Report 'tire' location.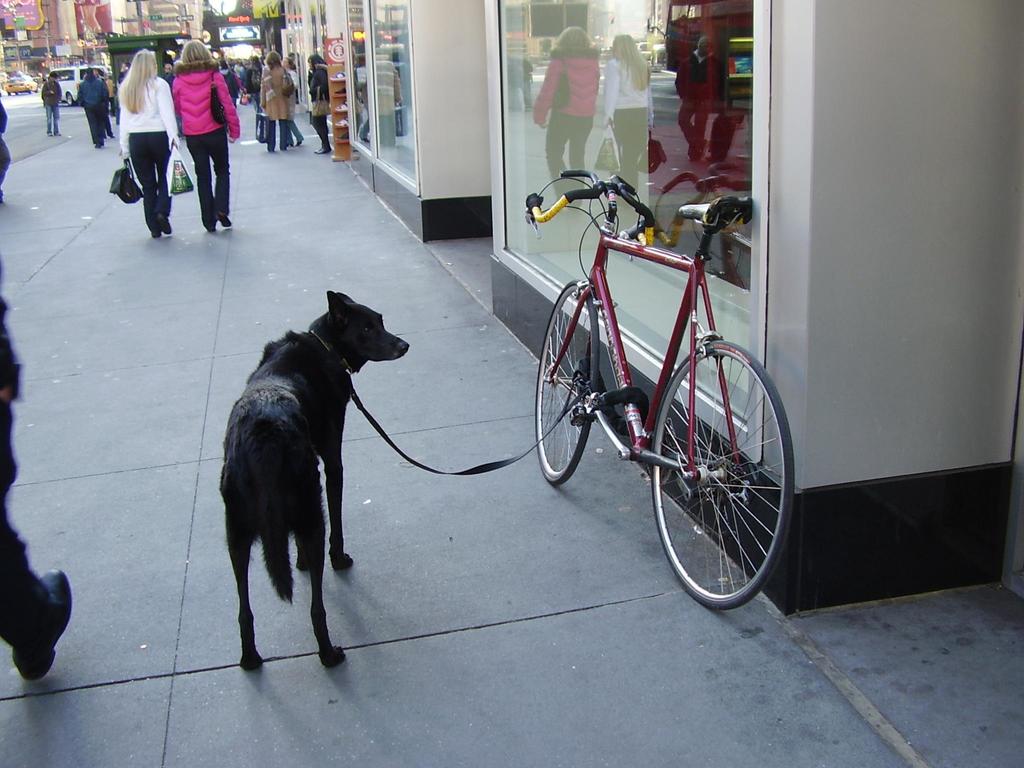
Report: (left=26, top=88, right=33, bottom=94).
